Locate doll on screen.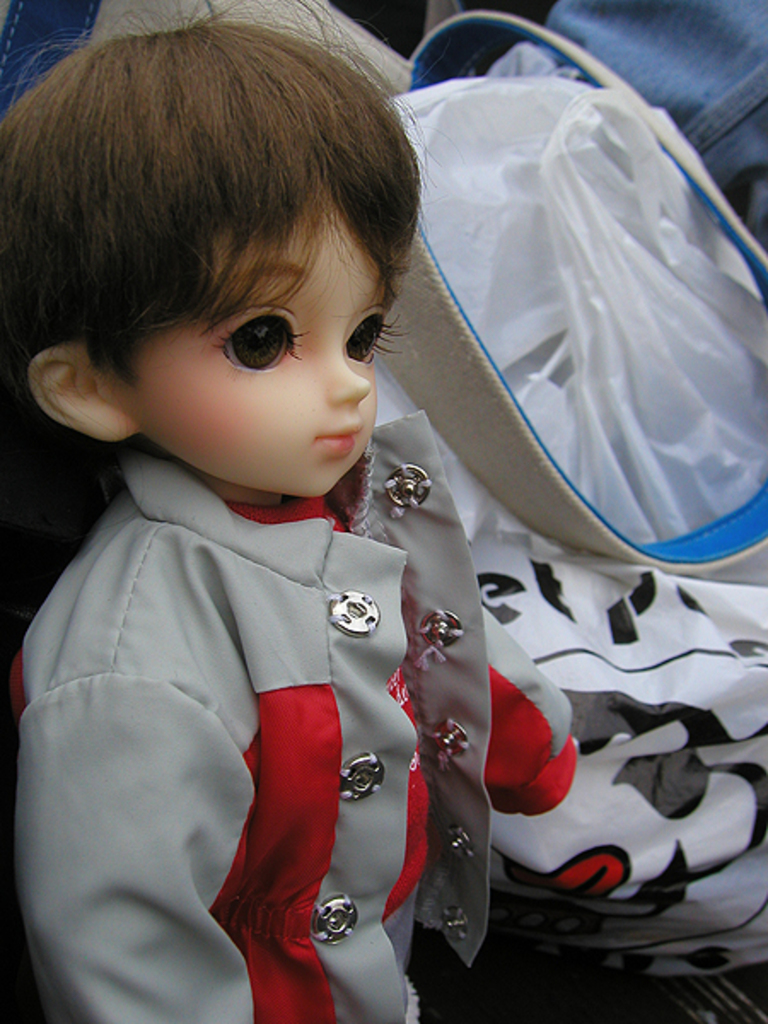
On screen at {"x1": 2, "y1": 0, "x2": 570, "y2": 1022}.
